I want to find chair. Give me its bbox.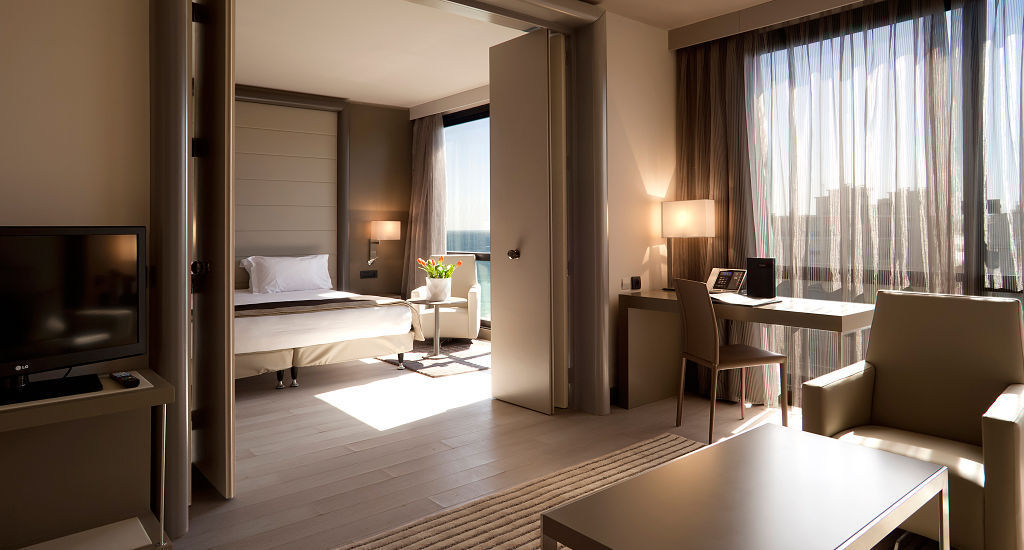
[x1=676, y1=276, x2=789, y2=443].
